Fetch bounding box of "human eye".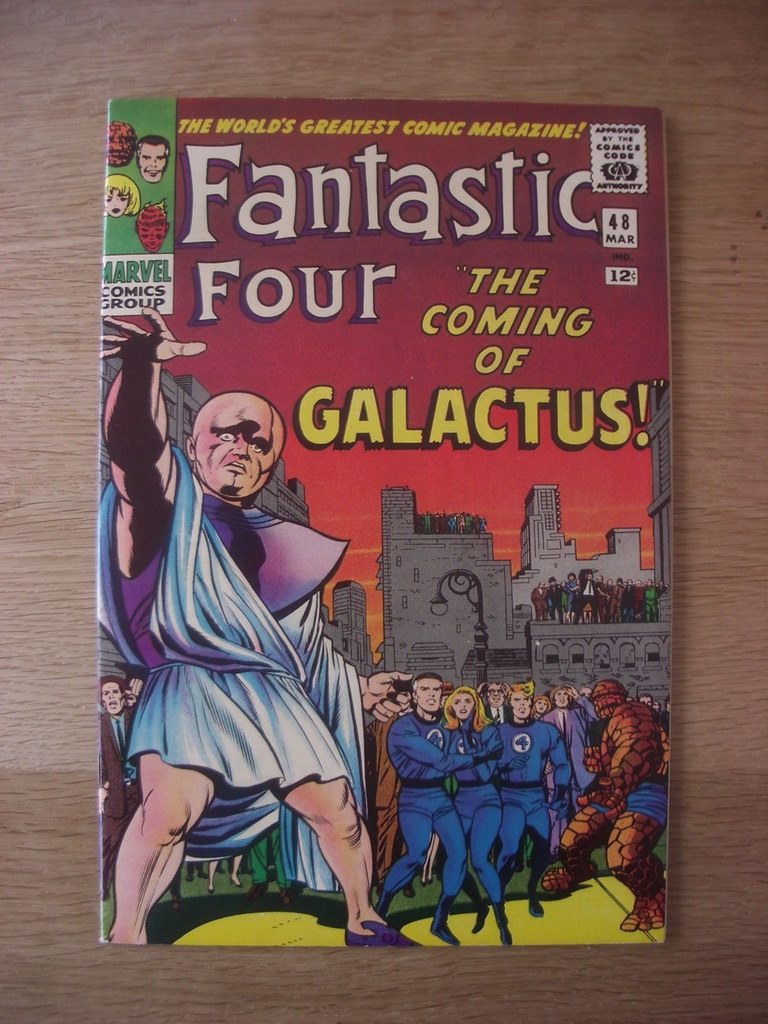
Bbox: (465,699,469,702).
